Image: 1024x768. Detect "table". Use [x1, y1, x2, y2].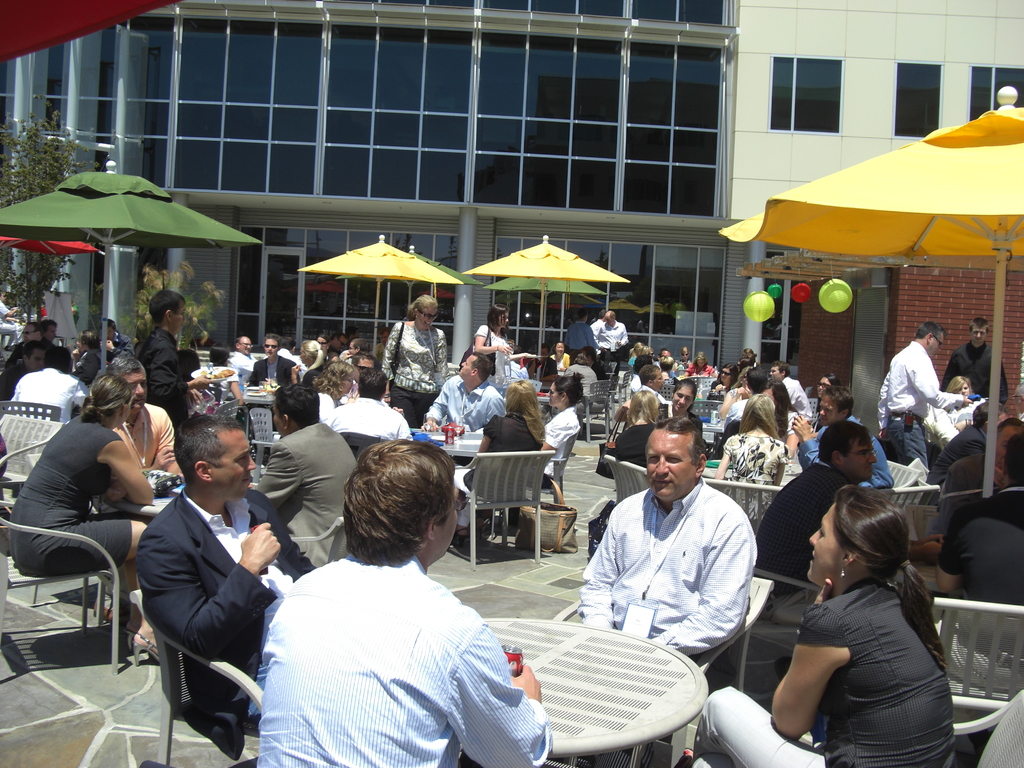
[495, 621, 733, 766].
